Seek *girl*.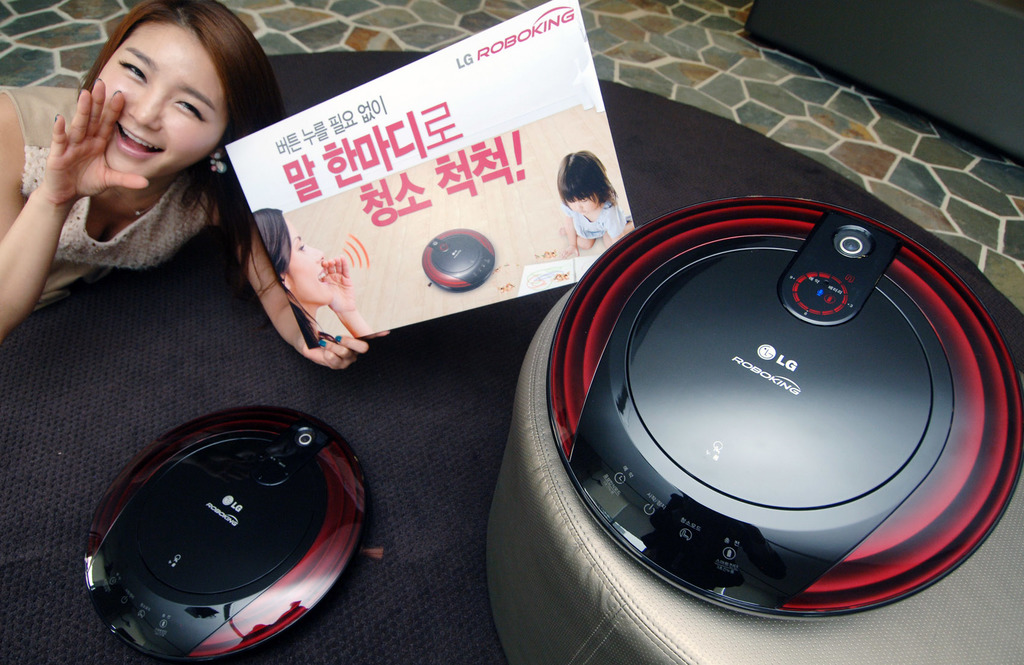
pyautogui.locateOnScreen(554, 147, 634, 259).
